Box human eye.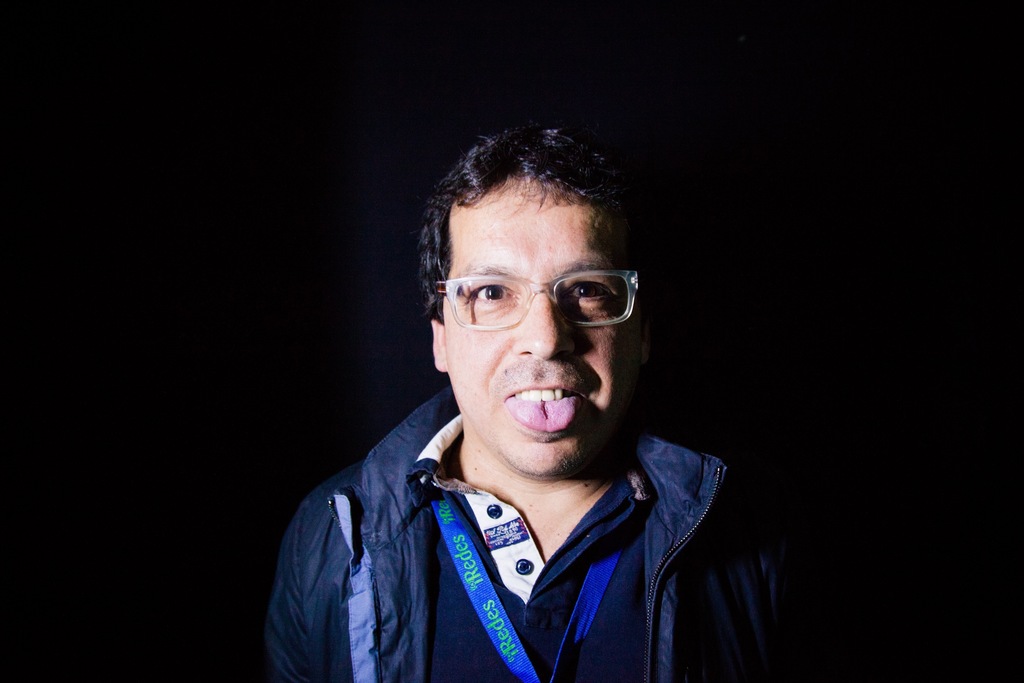
[460,271,522,317].
